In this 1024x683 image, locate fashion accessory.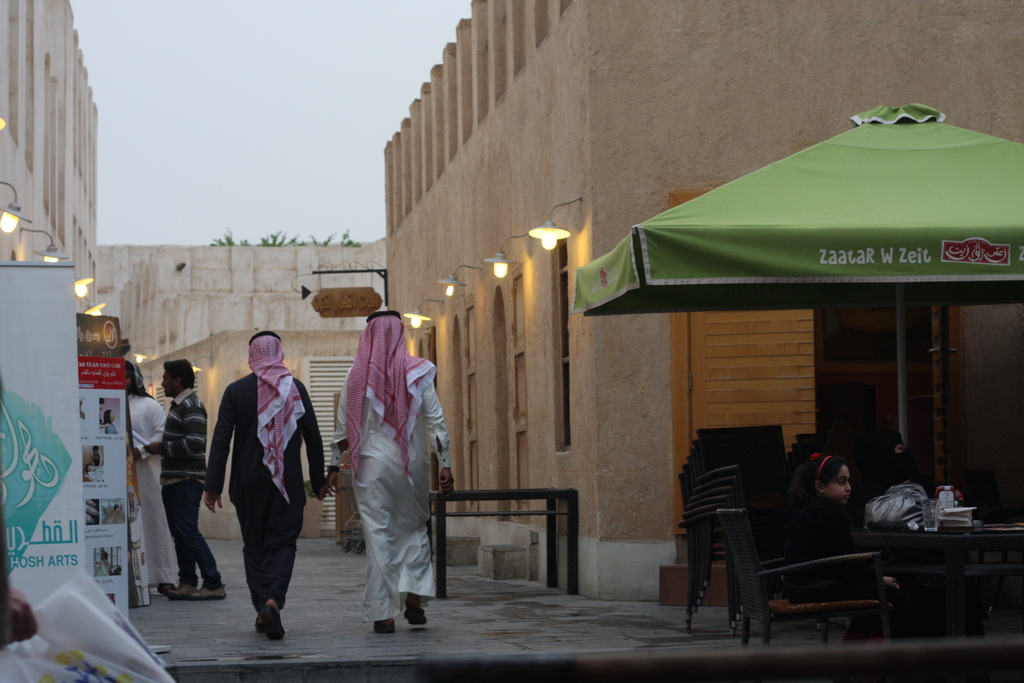
Bounding box: detection(156, 582, 177, 597).
